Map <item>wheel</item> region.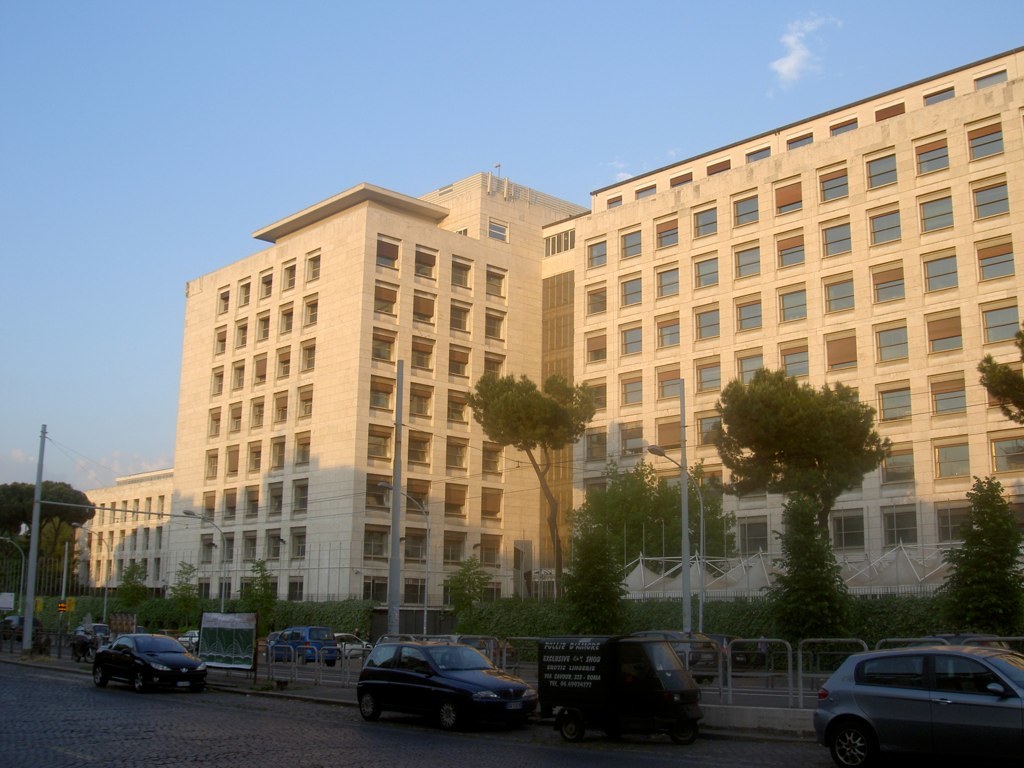
Mapped to left=132, top=669, right=141, bottom=692.
